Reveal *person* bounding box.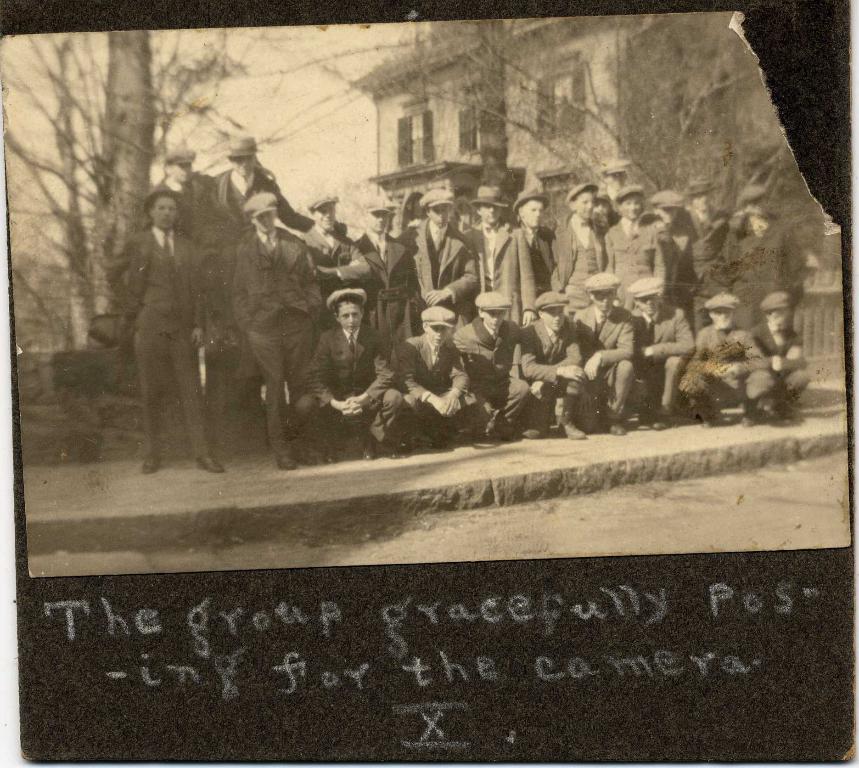
Revealed: locate(295, 195, 391, 289).
